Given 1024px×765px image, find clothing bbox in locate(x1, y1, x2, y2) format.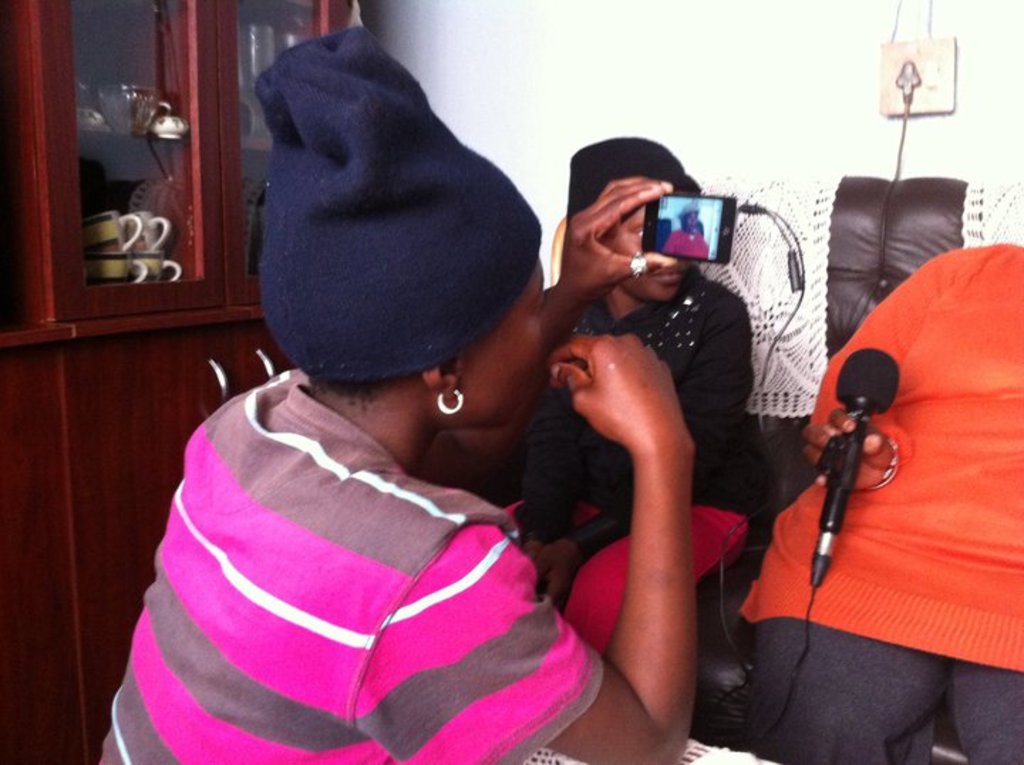
locate(518, 270, 777, 563).
